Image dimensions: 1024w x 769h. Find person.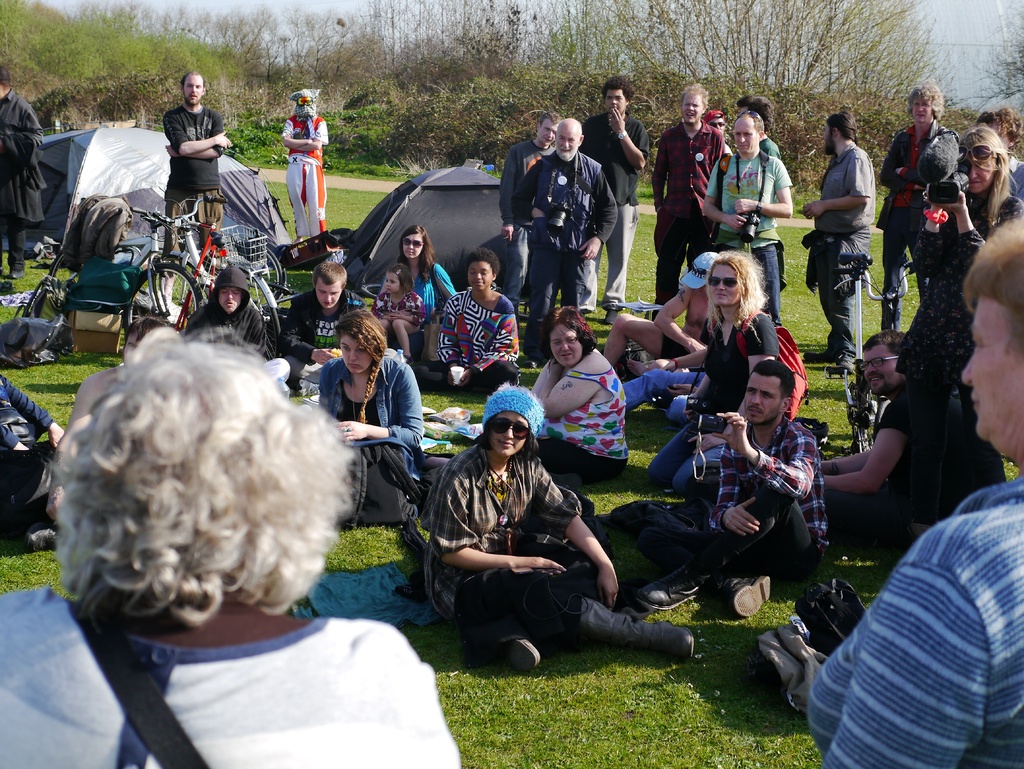
<region>425, 383, 691, 679</region>.
